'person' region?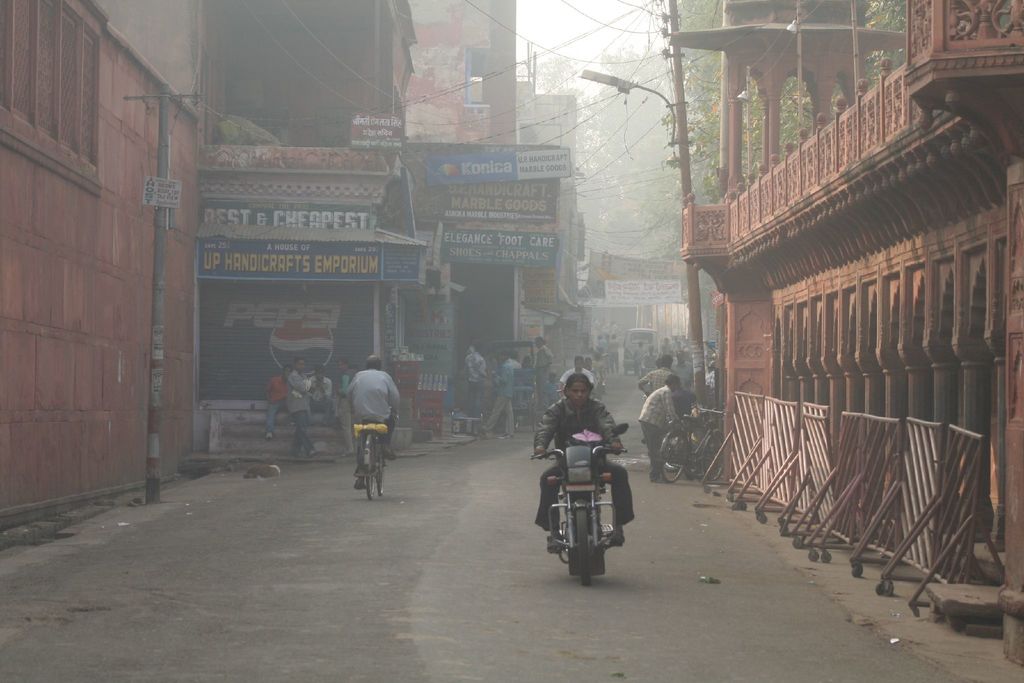
detection(538, 338, 556, 374)
